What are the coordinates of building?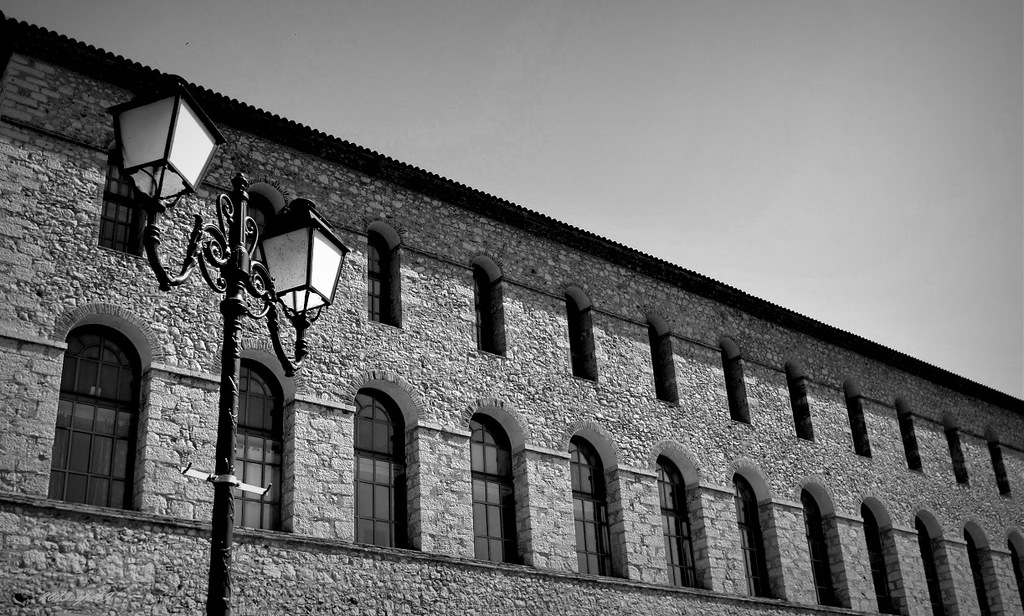
<region>0, 8, 1023, 615</region>.
